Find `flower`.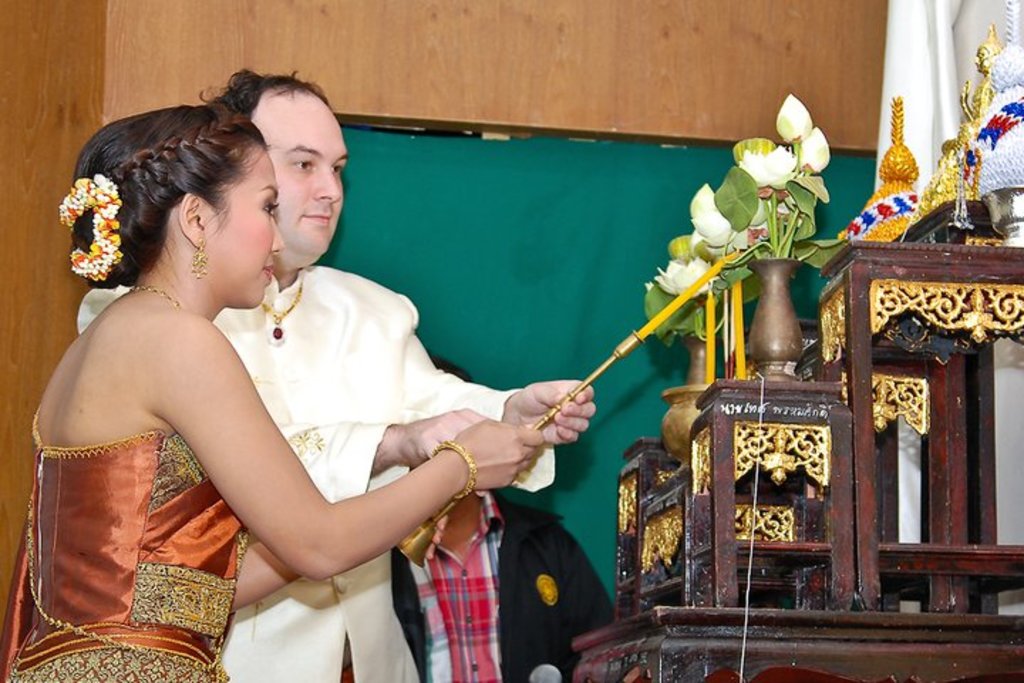
{"x1": 644, "y1": 277, "x2": 658, "y2": 290}.
